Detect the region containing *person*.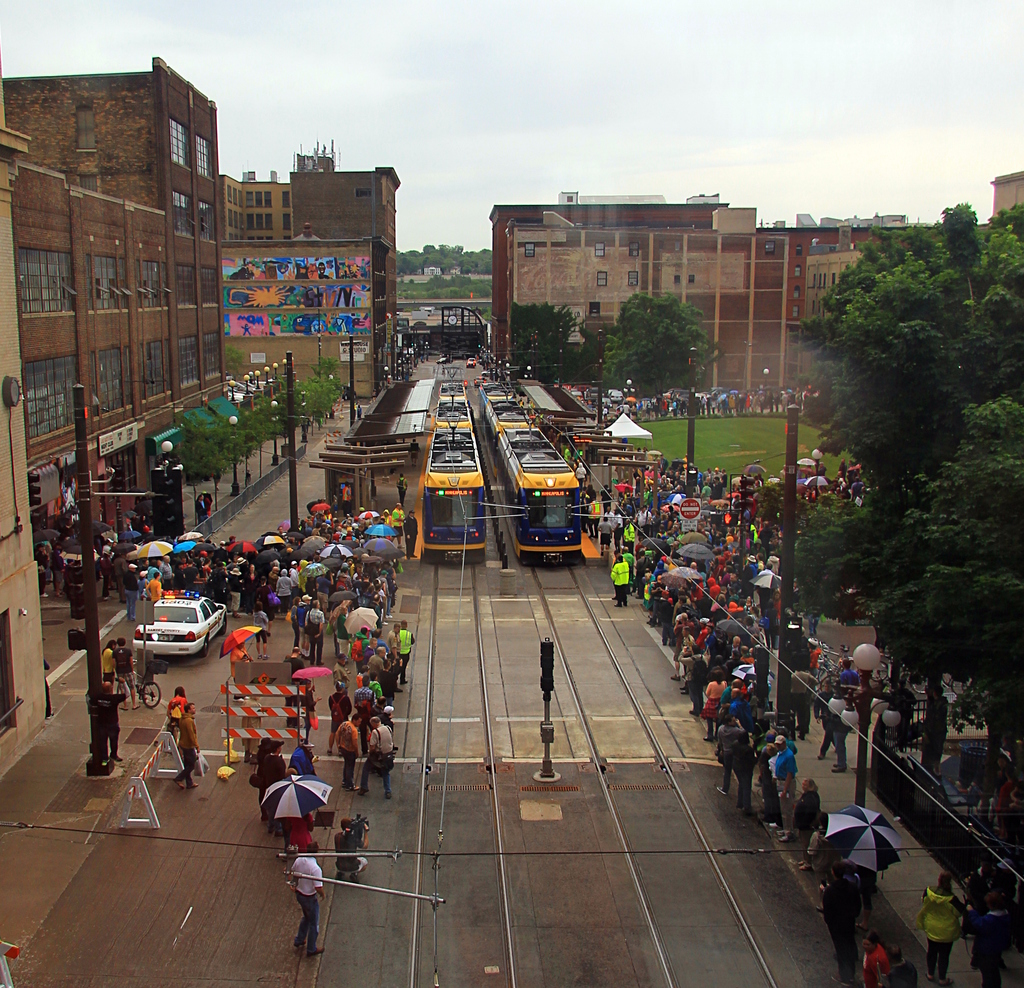
x1=205, y1=490, x2=211, y2=518.
